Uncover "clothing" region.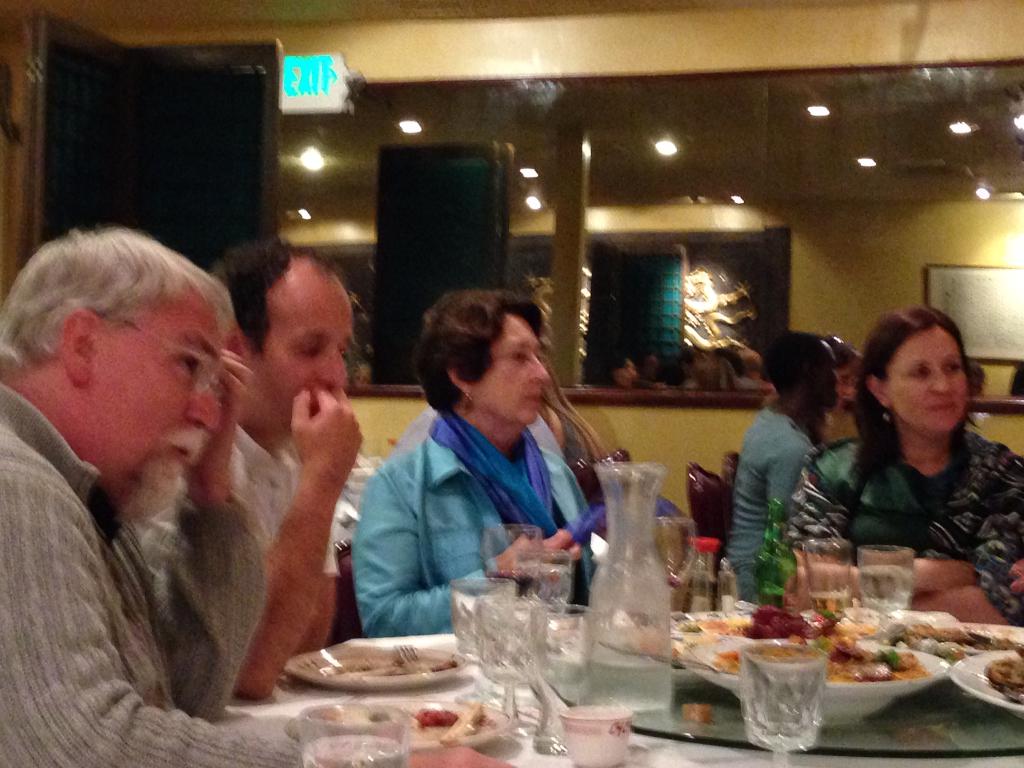
Uncovered: {"x1": 392, "y1": 410, "x2": 567, "y2": 458}.
